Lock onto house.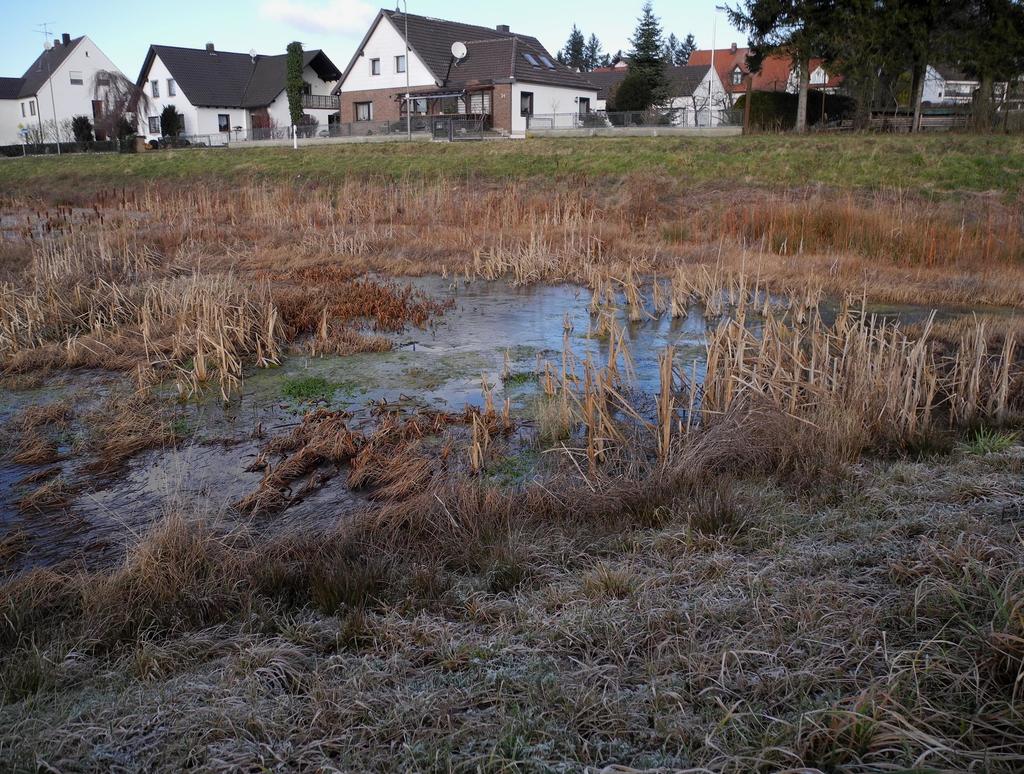
Locked: bbox=[136, 35, 340, 135].
